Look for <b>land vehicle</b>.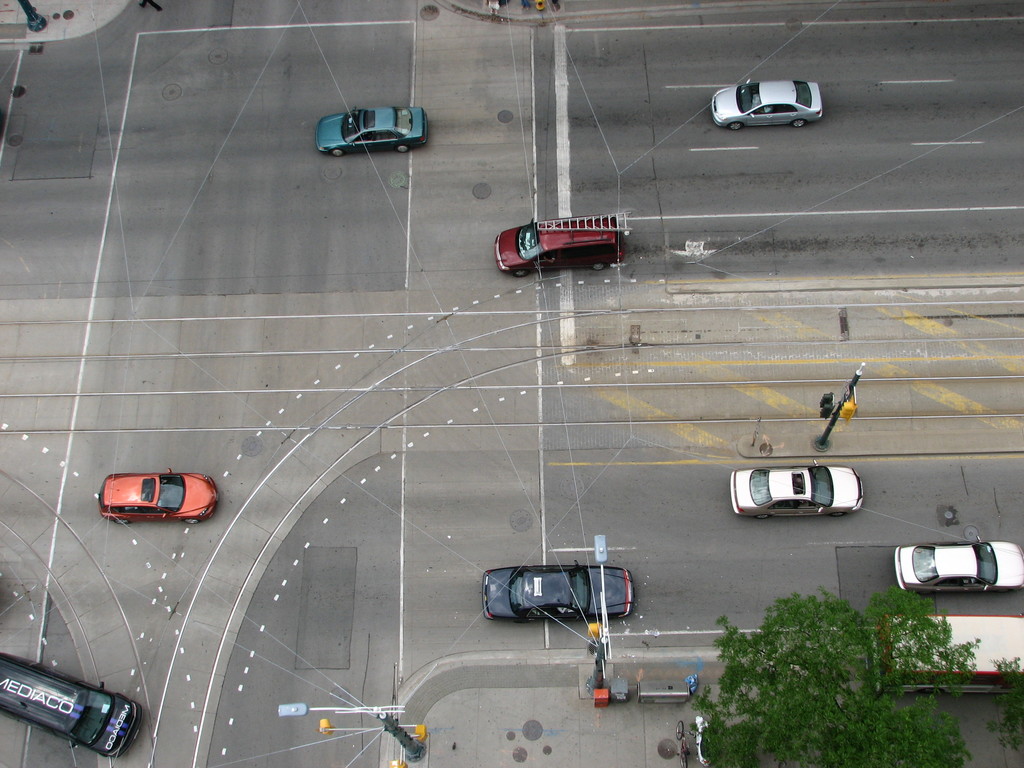
Found: region(317, 106, 427, 155).
